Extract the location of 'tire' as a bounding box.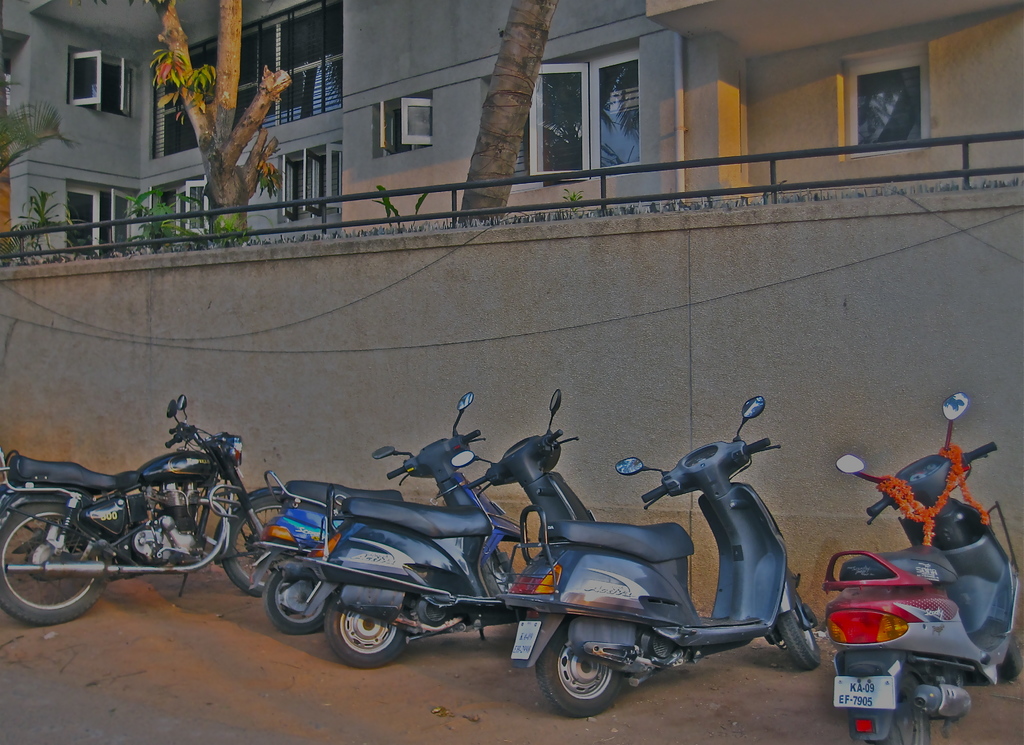
region(326, 594, 410, 667).
